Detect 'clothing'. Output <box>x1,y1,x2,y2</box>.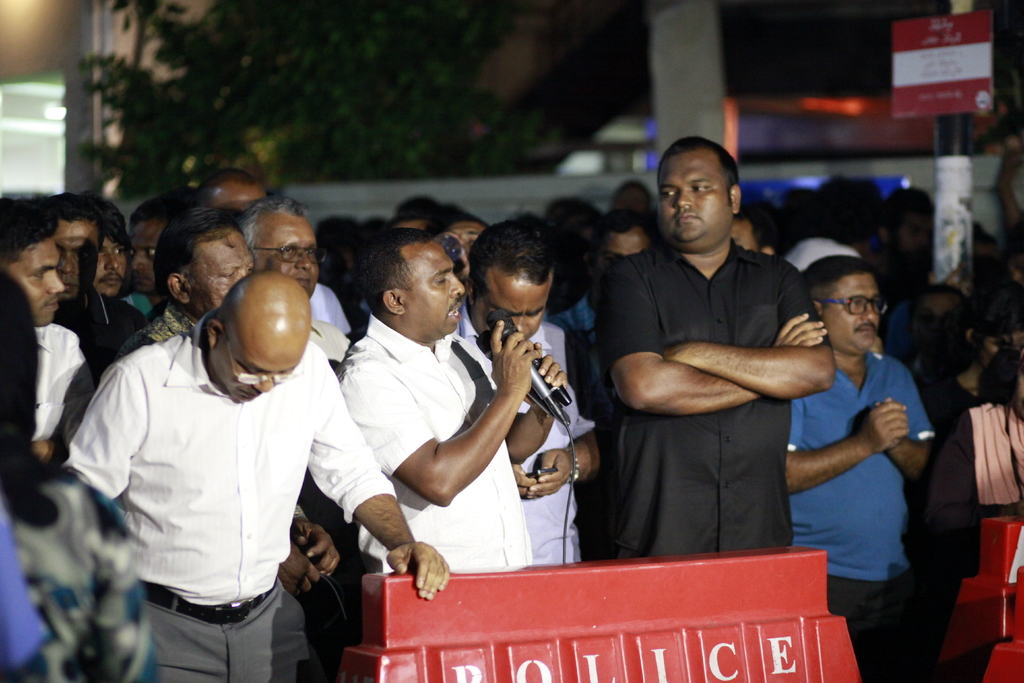
<box>343,313,549,592</box>.
